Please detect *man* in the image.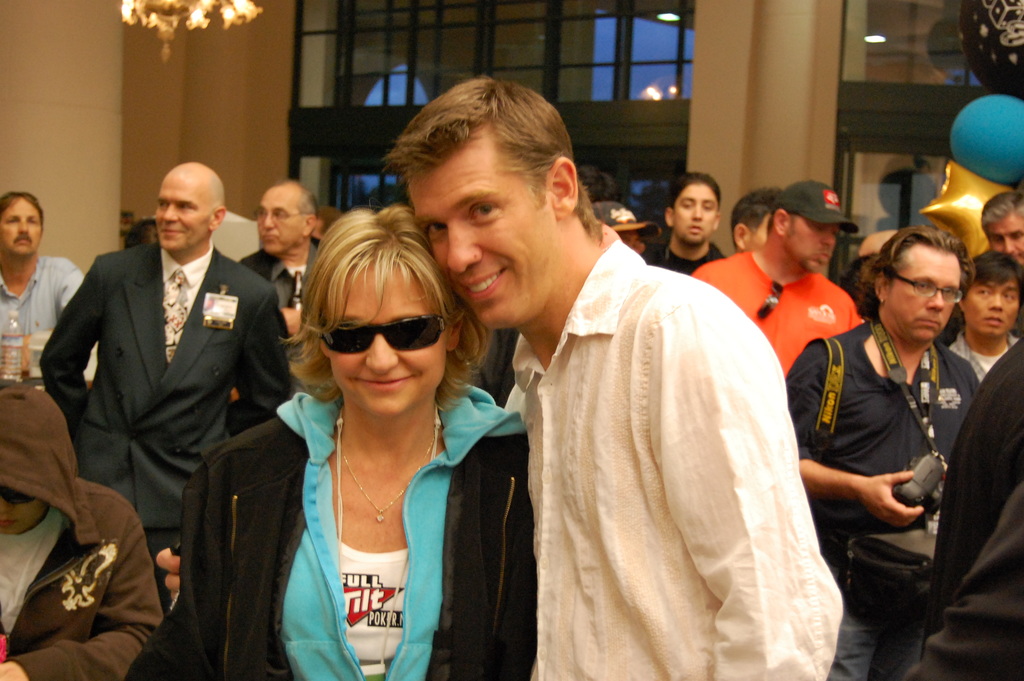
bbox=(0, 191, 83, 334).
